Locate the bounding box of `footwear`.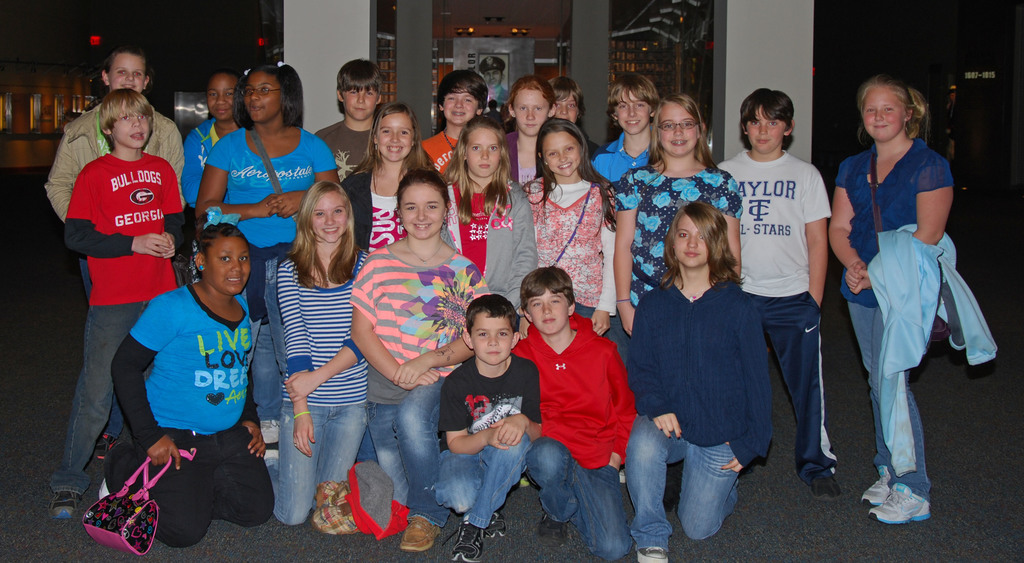
Bounding box: bbox(92, 435, 117, 465).
